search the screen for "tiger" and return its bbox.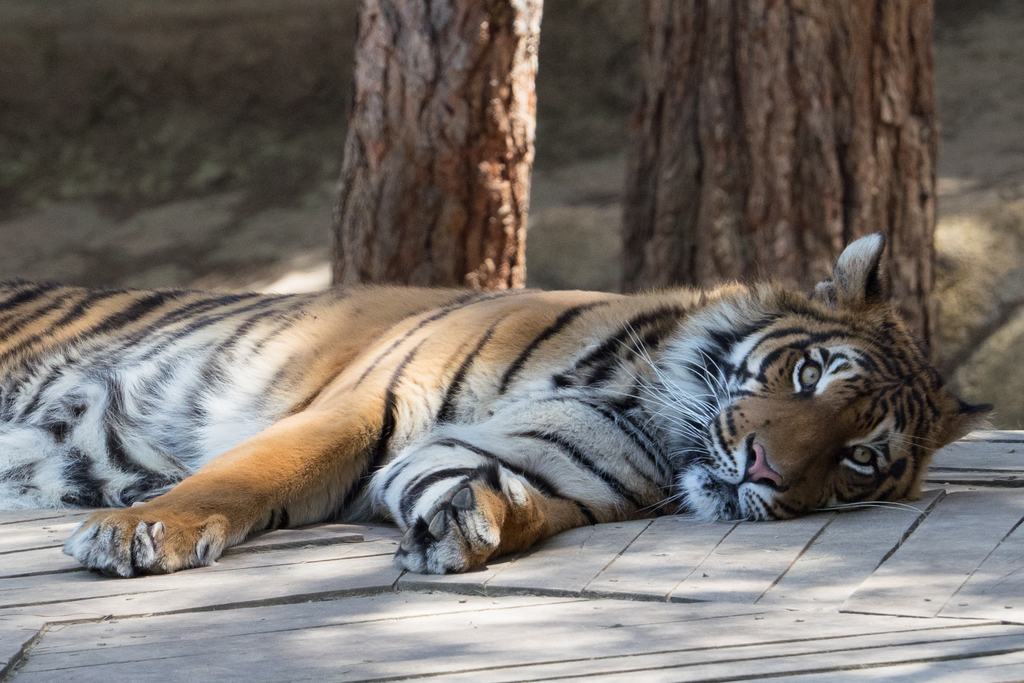
Found: <box>0,226,995,578</box>.
